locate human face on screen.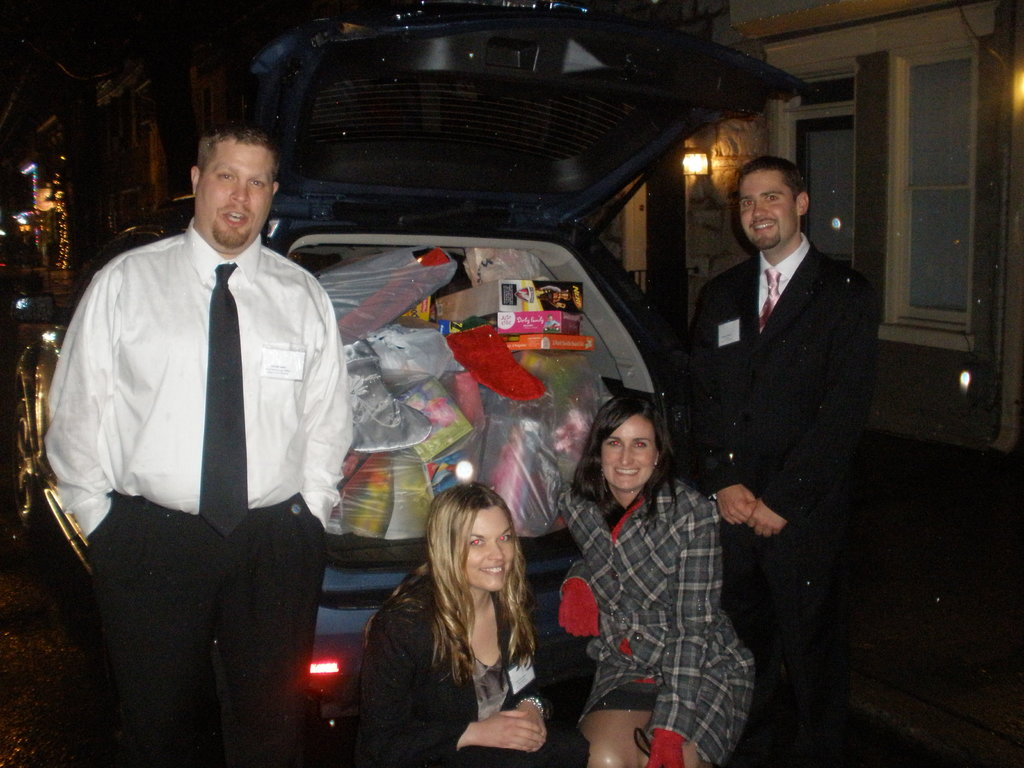
On screen at 461, 506, 516, 590.
